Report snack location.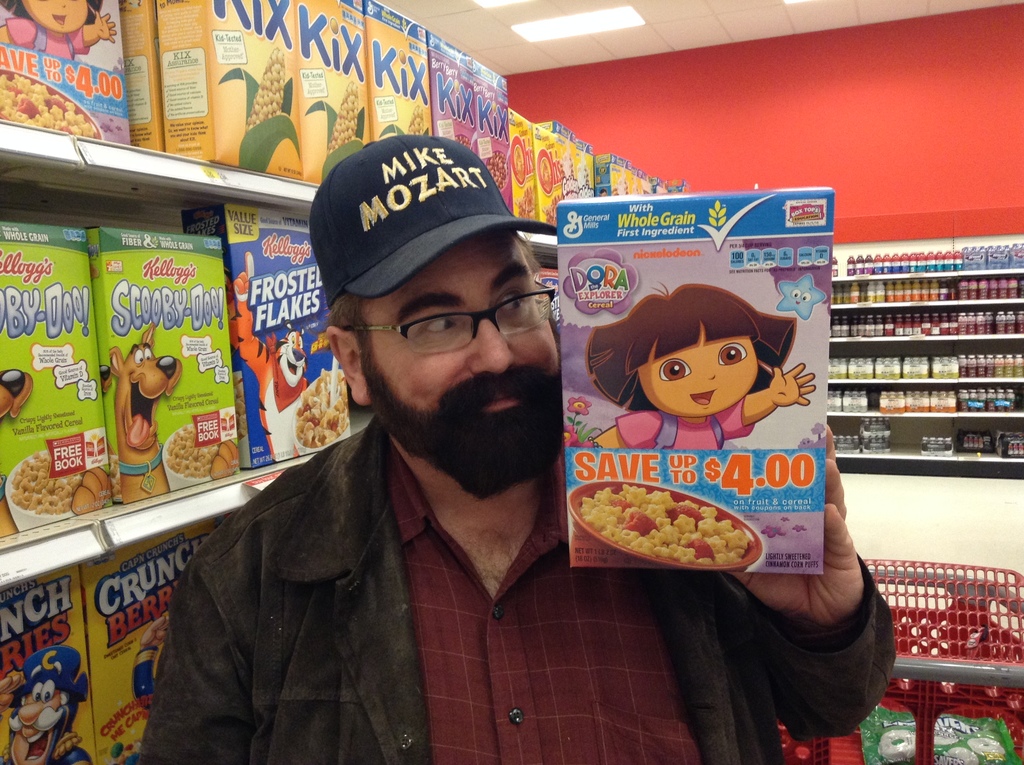
Report: [left=10, top=454, right=80, bottom=510].
